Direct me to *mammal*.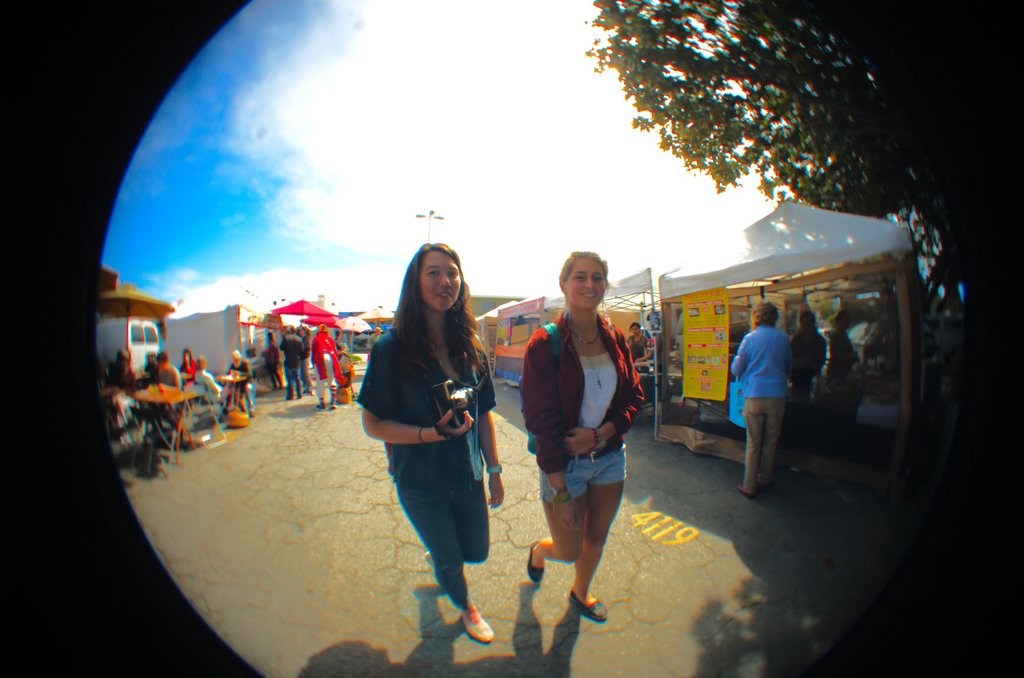
Direction: box(144, 349, 163, 383).
